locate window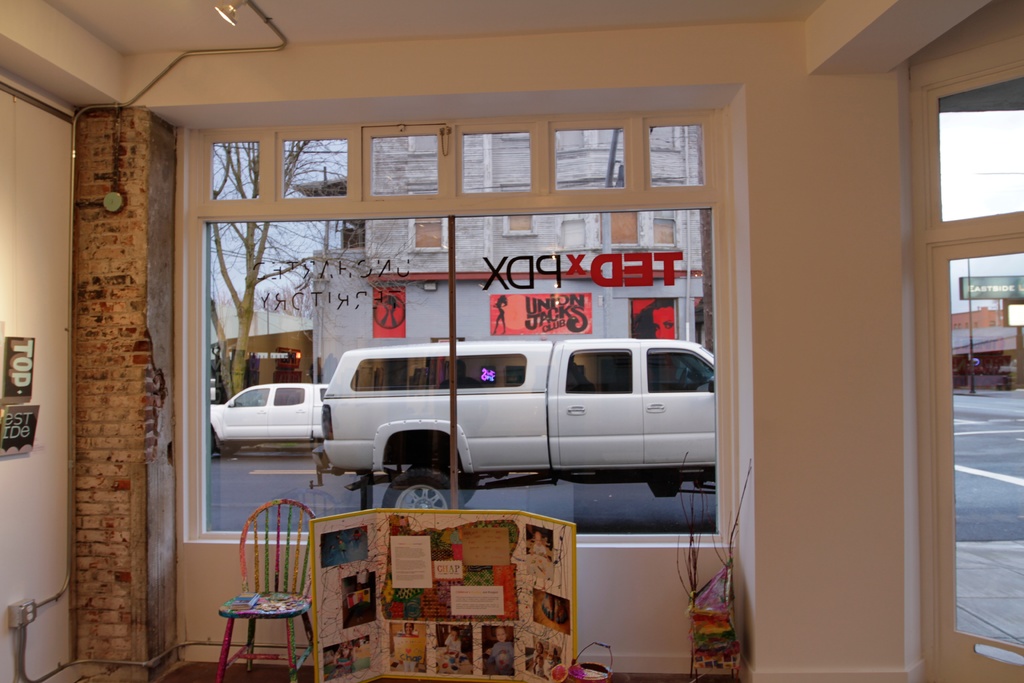
462, 131, 533, 194
